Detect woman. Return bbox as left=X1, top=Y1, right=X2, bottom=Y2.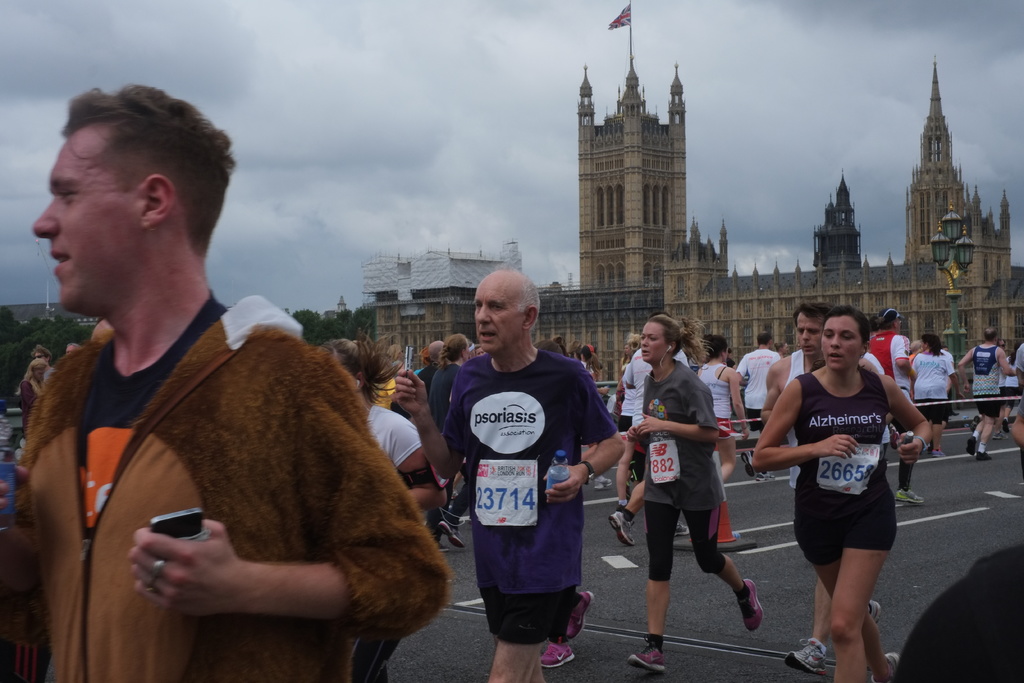
left=624, top=313, right=764, bottom=677.
